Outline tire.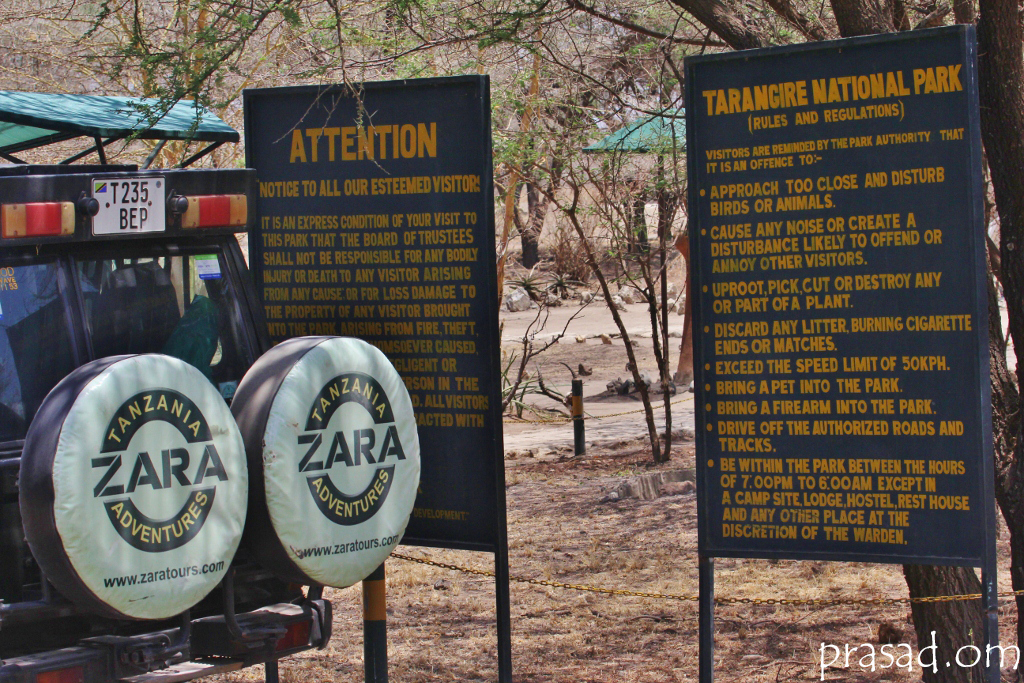
Outline: bbox=(19, 356, 255, 634).
